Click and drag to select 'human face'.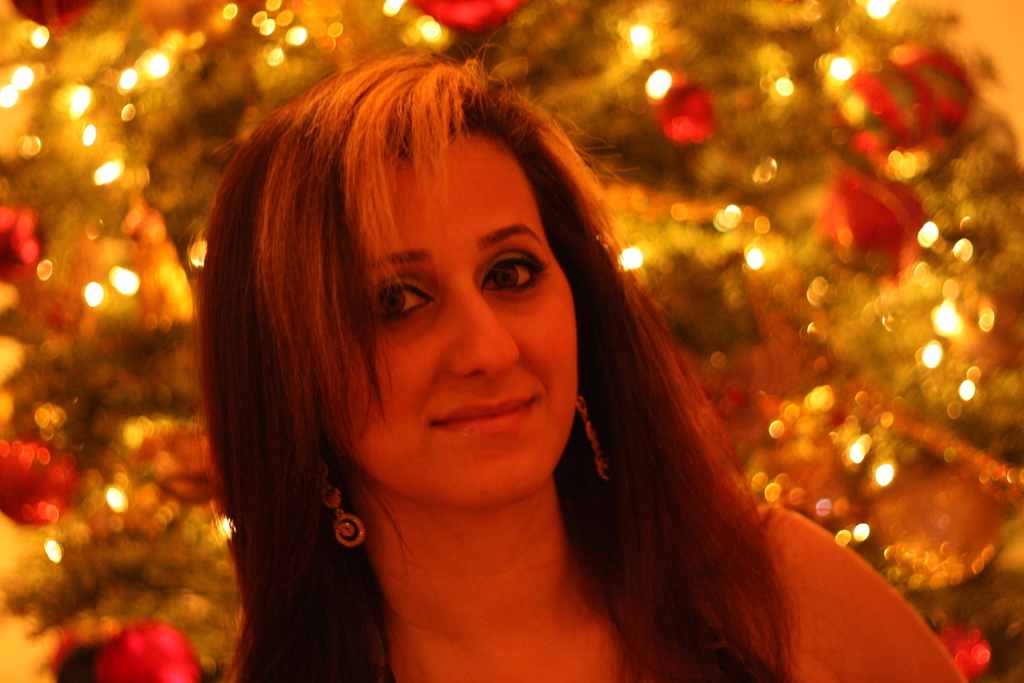
Selection: BBox(332, 136, 577, 509).
